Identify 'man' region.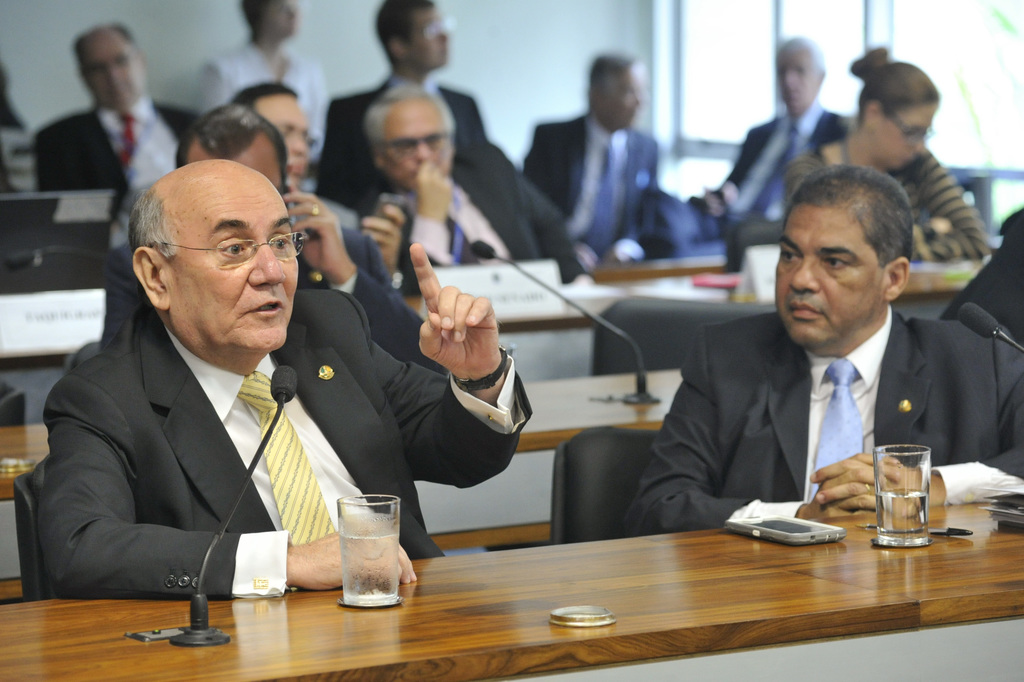
Region: 98,102,451,372.
